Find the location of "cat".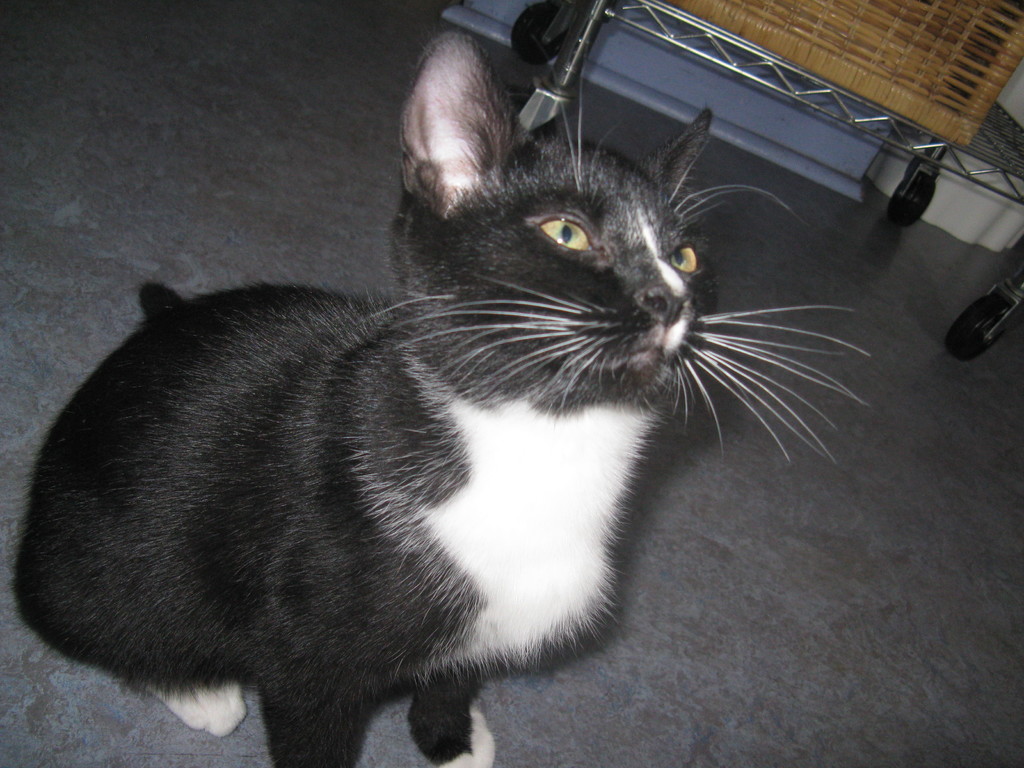
Location: x1=12 y1=24 x2=870 y2=765.
